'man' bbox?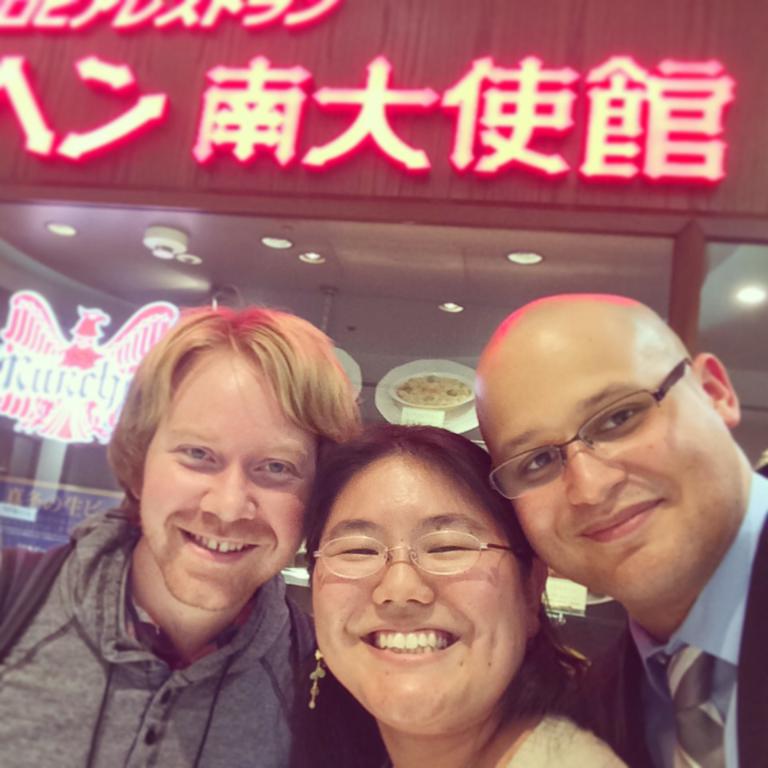
left=471, top=287, right=767, bottom=767
